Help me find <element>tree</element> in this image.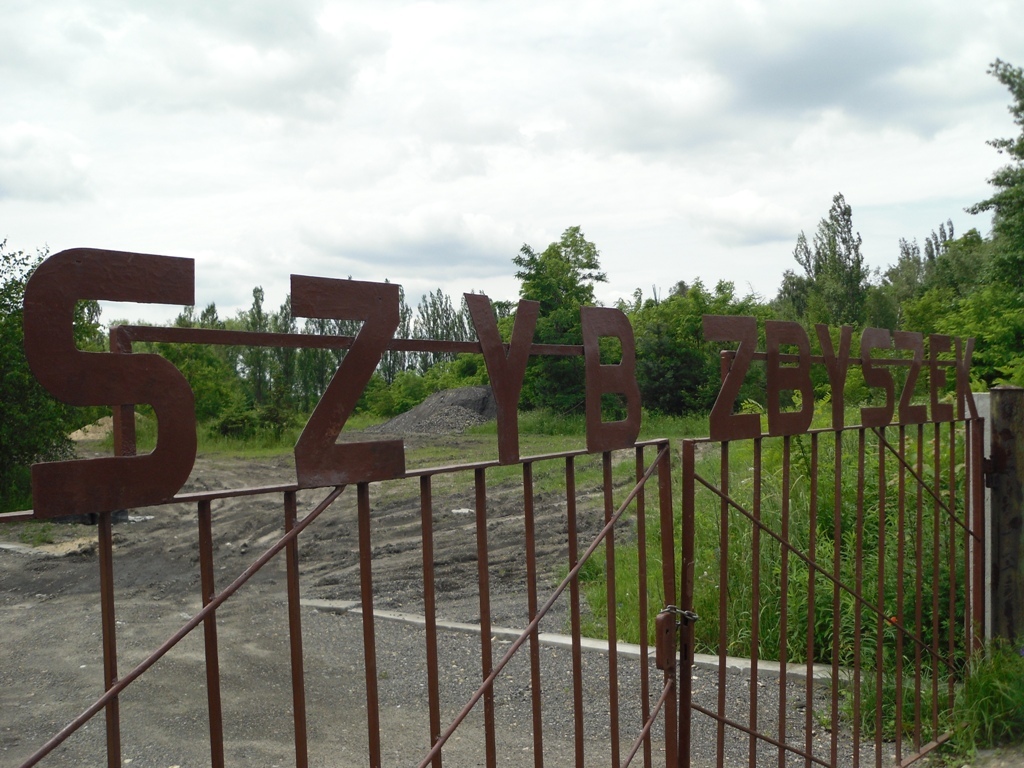
Found it: box(608, 274, 759, 417).
